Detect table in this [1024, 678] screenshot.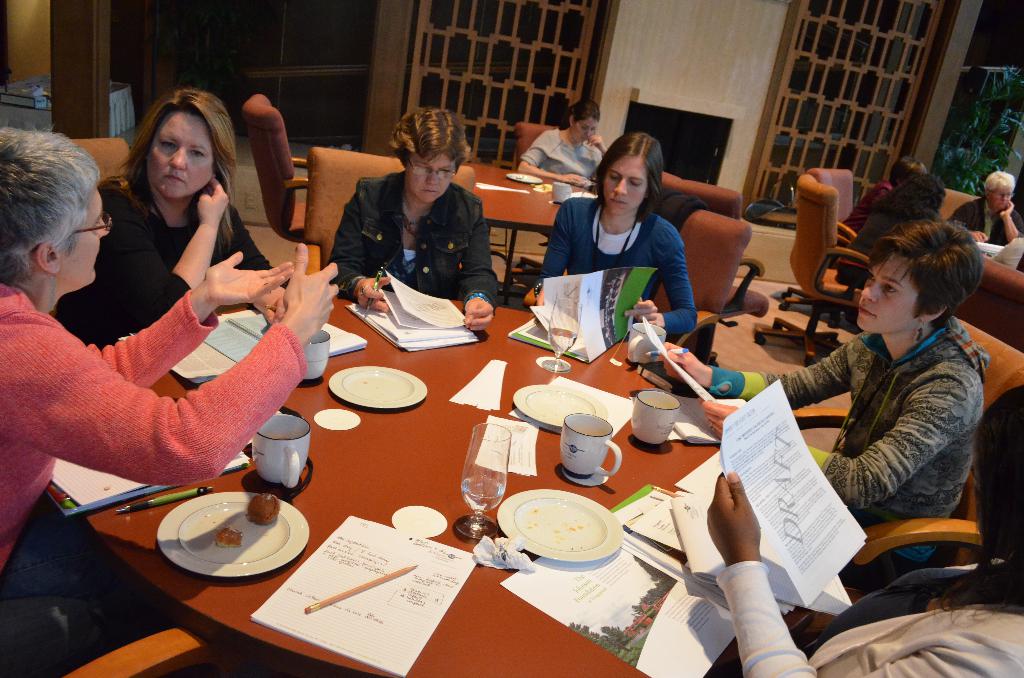
Detection: <region>454, 163, 604, 299</region>.
